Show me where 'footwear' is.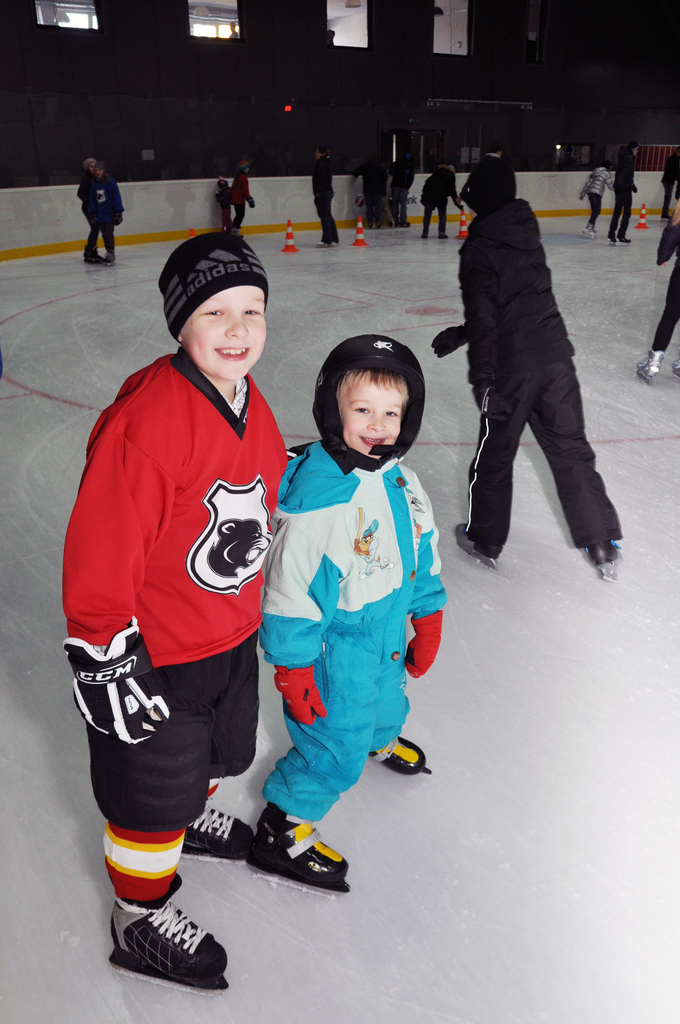
'footwear' is at bbox=[449, 522, 497, 574].
